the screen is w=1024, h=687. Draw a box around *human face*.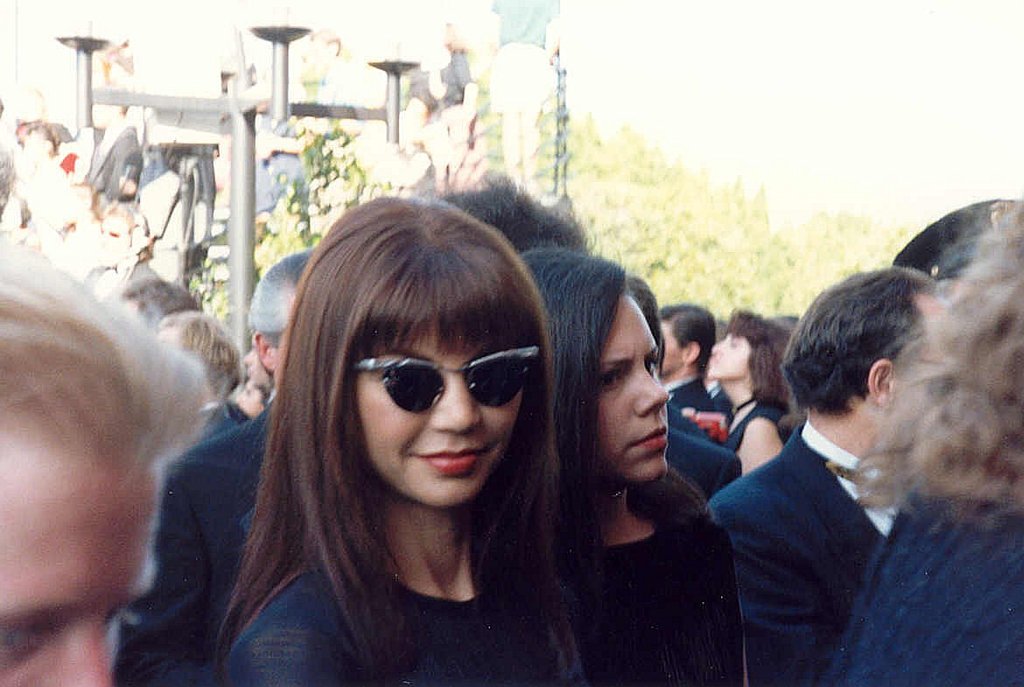
crop(710, 334, 754, 375).
